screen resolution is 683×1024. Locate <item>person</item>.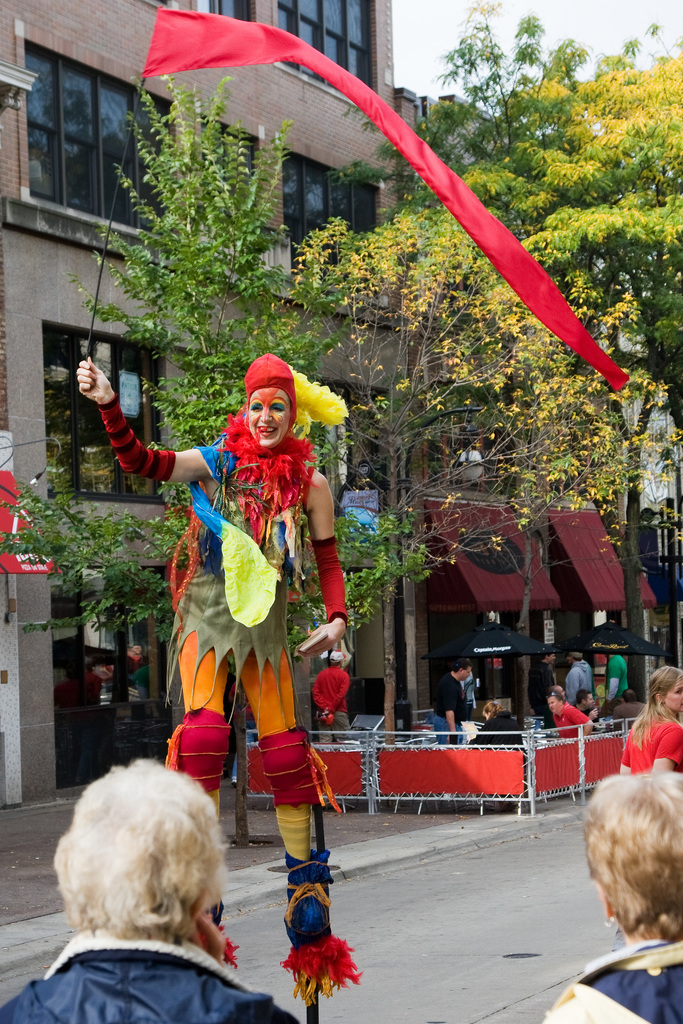
[0, 758, 317, 1023].
